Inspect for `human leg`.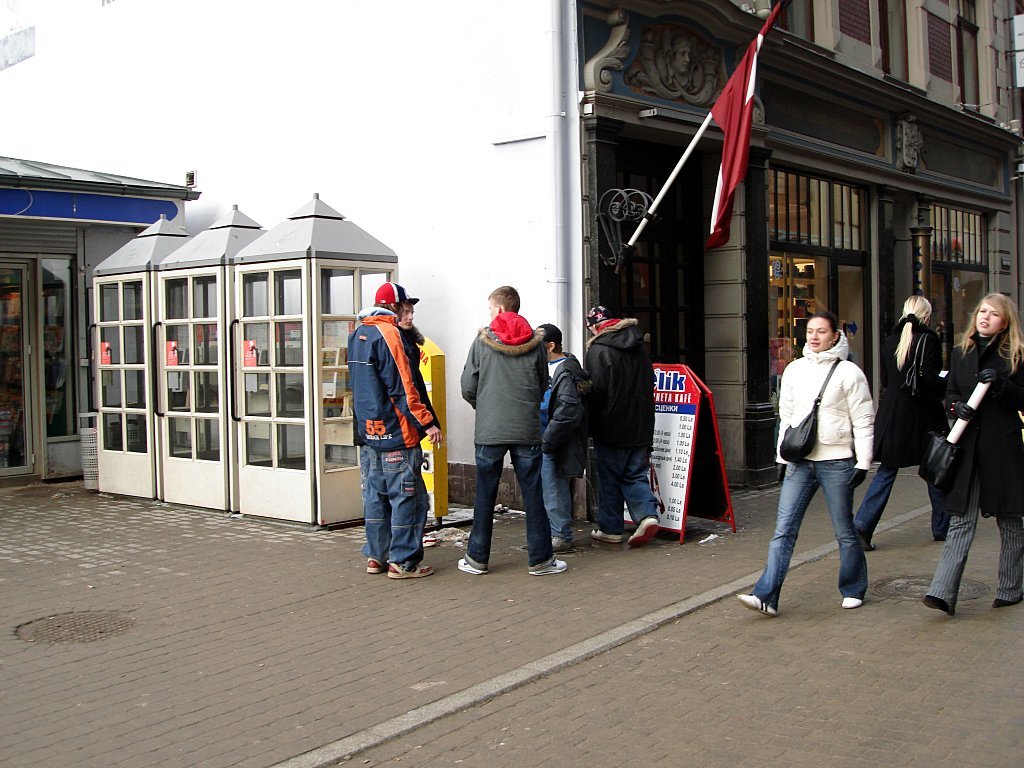
Inspection: x1=926 y1=482 x2=980 y2=613.
